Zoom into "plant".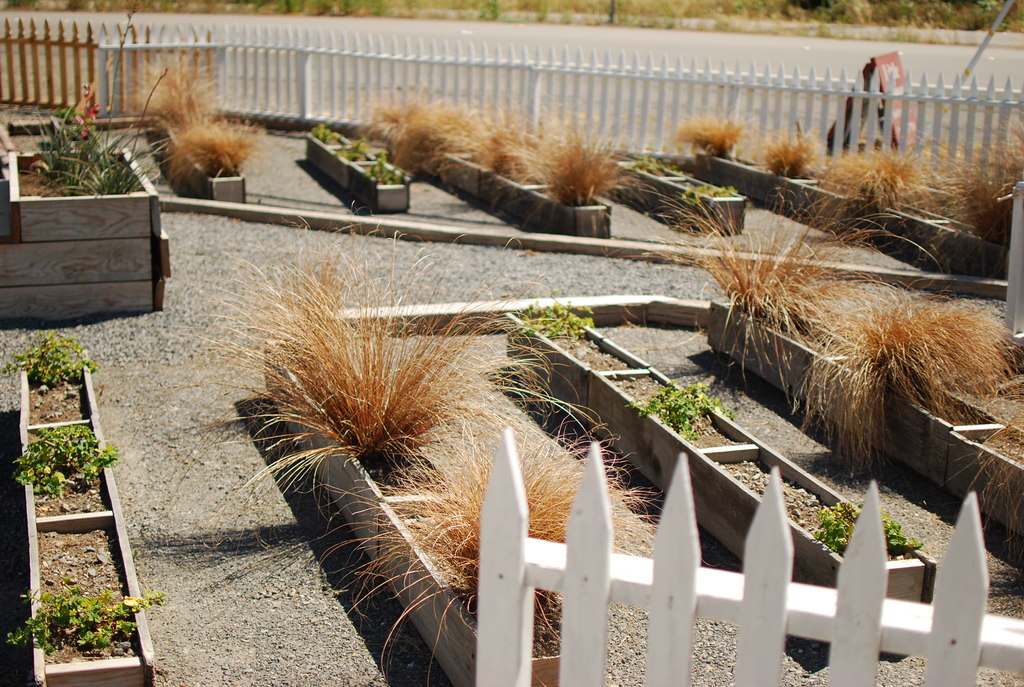
Zoom target: locate(116, 196, 609, 564).
